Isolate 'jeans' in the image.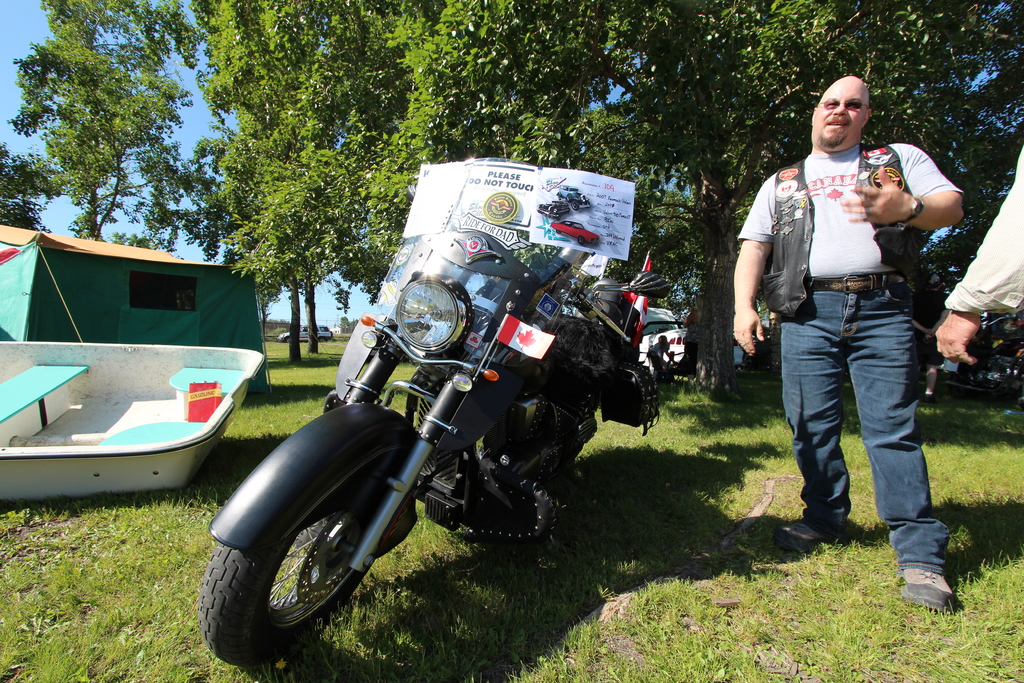
Isolated region: (770, 290, 946, 587).
